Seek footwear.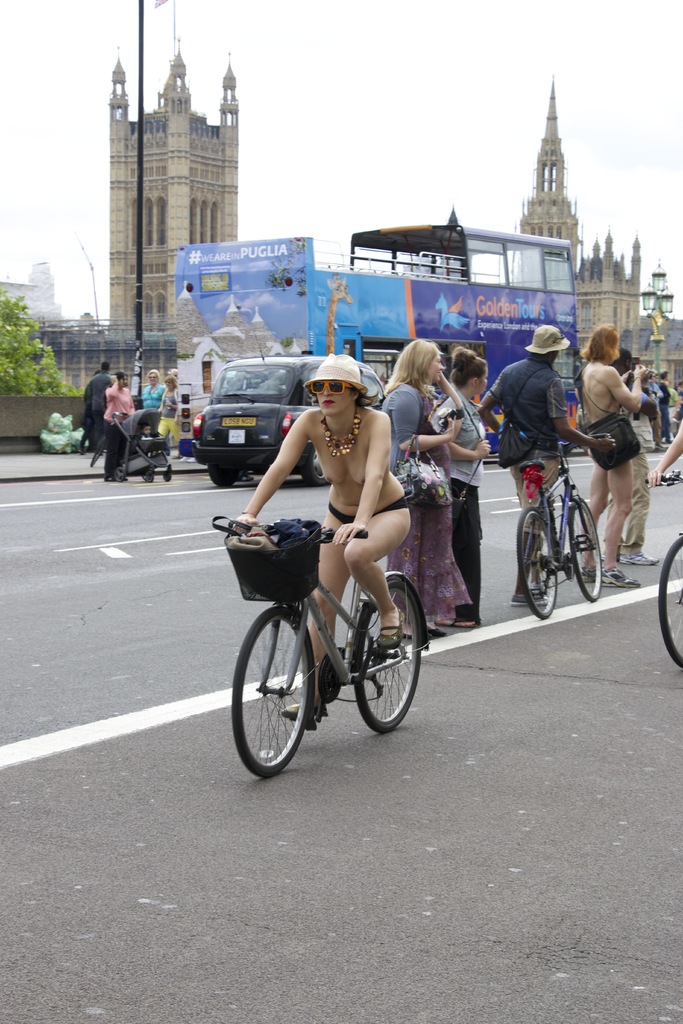
590:572:646:589.
